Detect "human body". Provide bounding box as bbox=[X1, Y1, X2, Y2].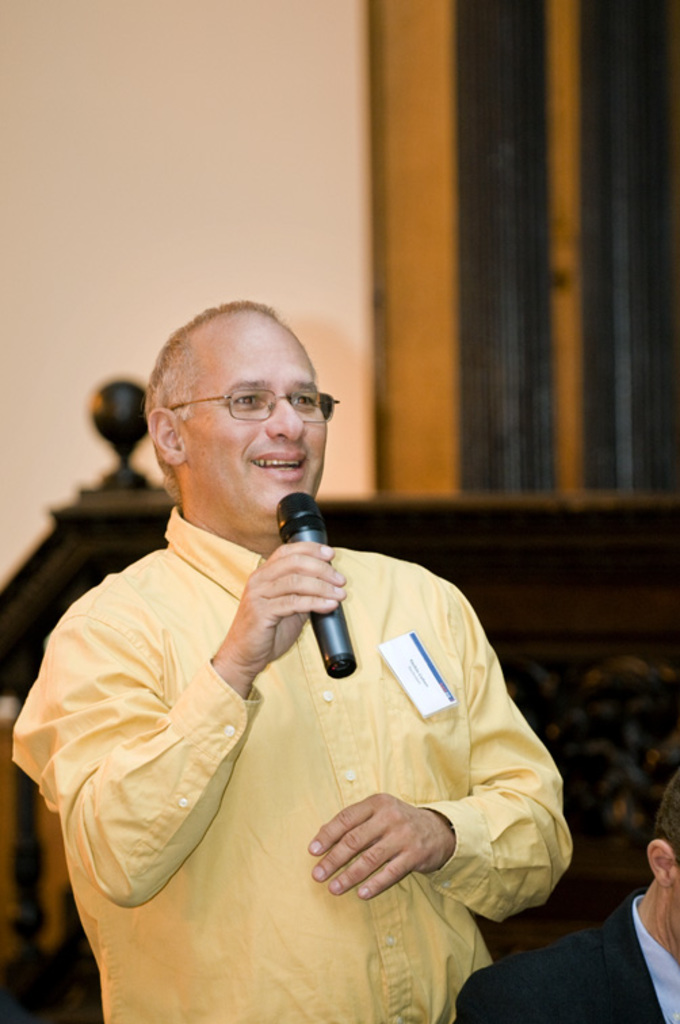
bbox=[455, 884, 679, 1023].
